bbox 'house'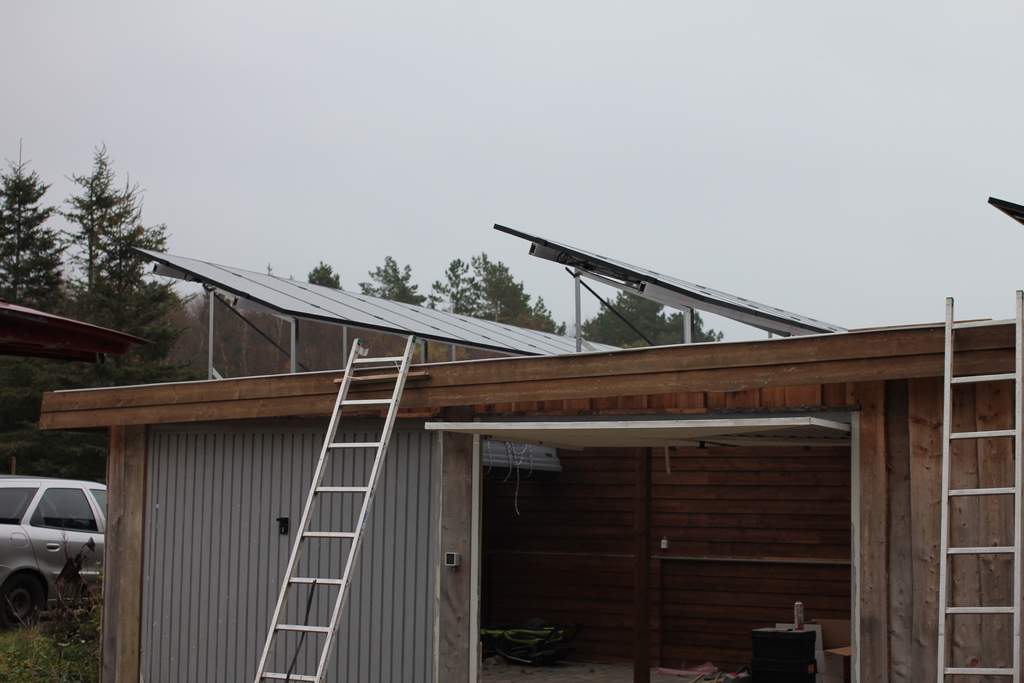
(10, 255, 1023, 682)
